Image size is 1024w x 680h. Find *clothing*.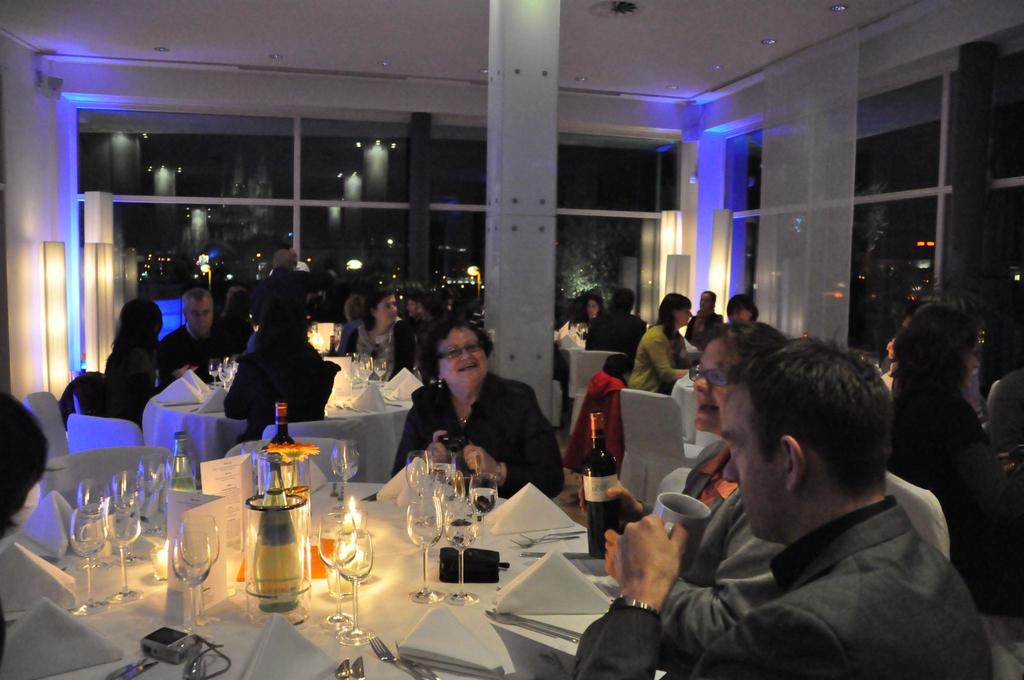
331,321,356,363.
